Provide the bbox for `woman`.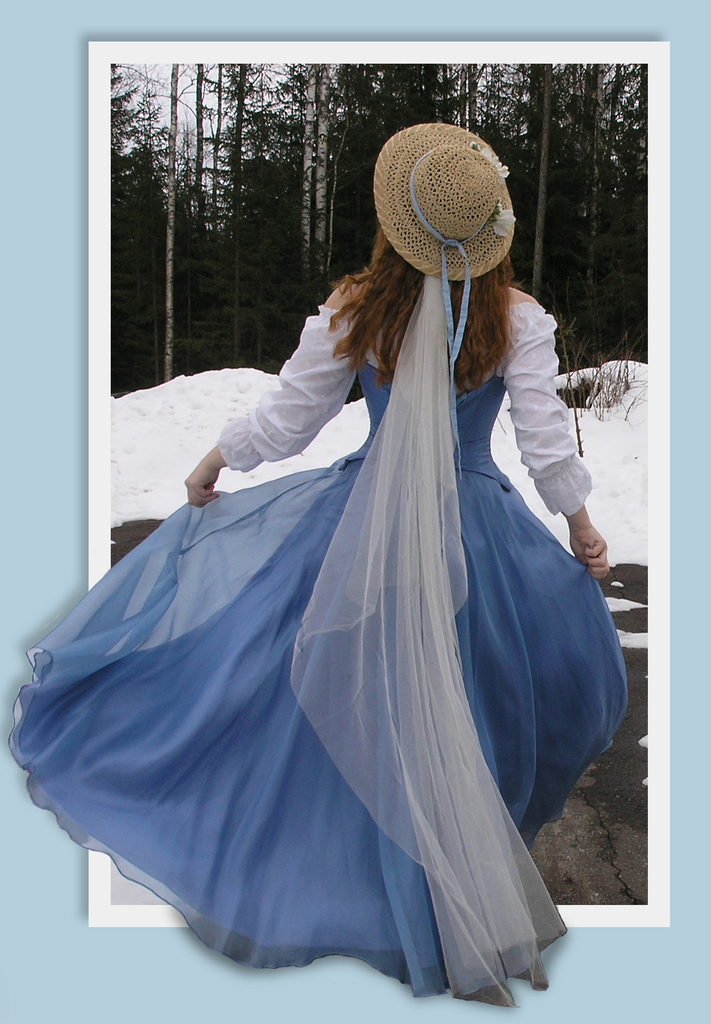
bbox=[74, 142, 617, 981].
